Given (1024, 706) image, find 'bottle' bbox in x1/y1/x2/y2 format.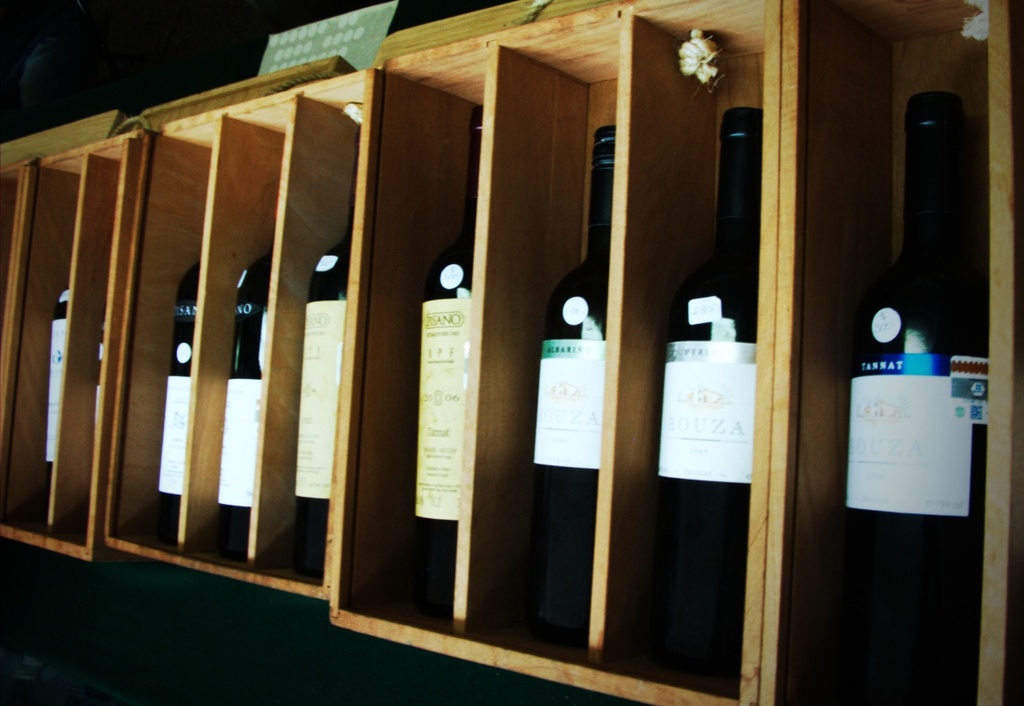
400/96/494/616.
